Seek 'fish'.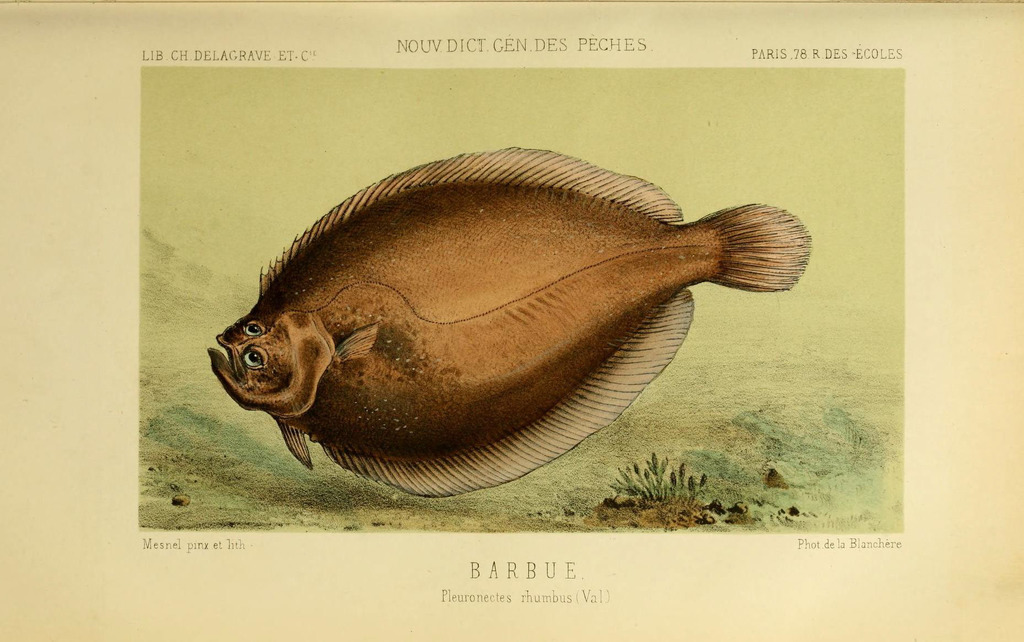
left=207, top=140, right=815, bottom=498.
